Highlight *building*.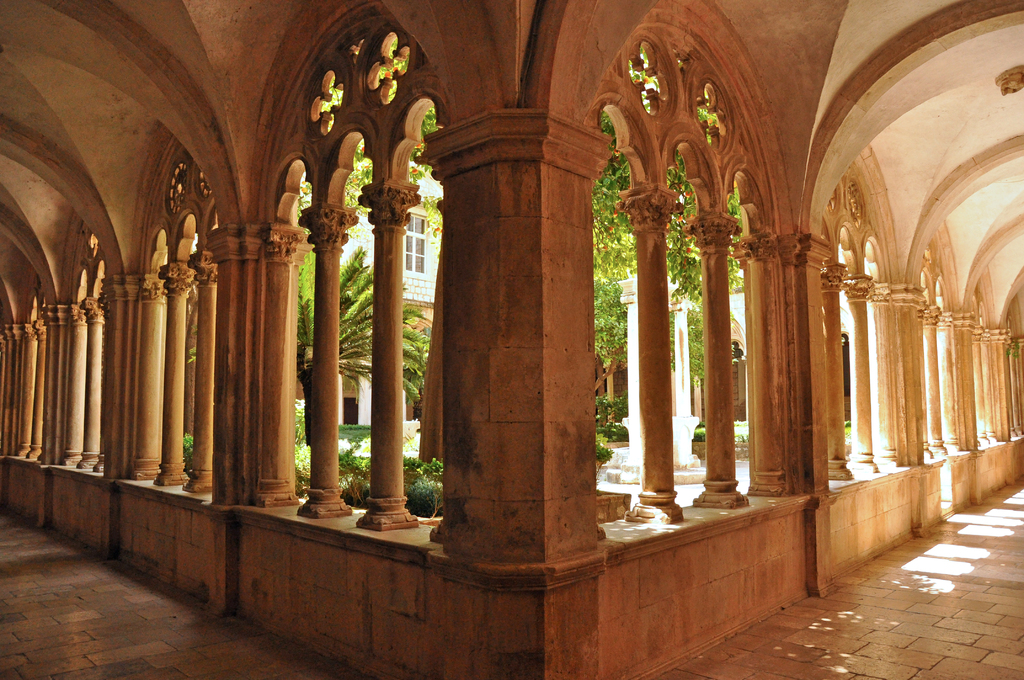
Highlighted region: {"x1": 0, "y1": 0, "x2": 1023, "y2": 679}.
